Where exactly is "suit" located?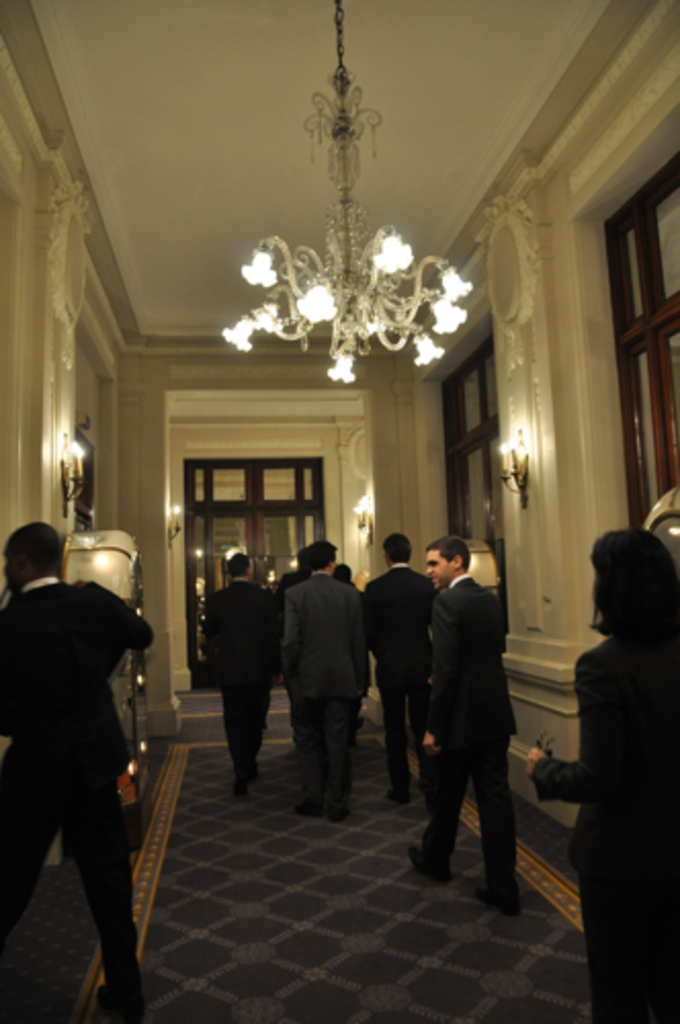
Its bounding box is BBox(358, 563, 438, 799).
